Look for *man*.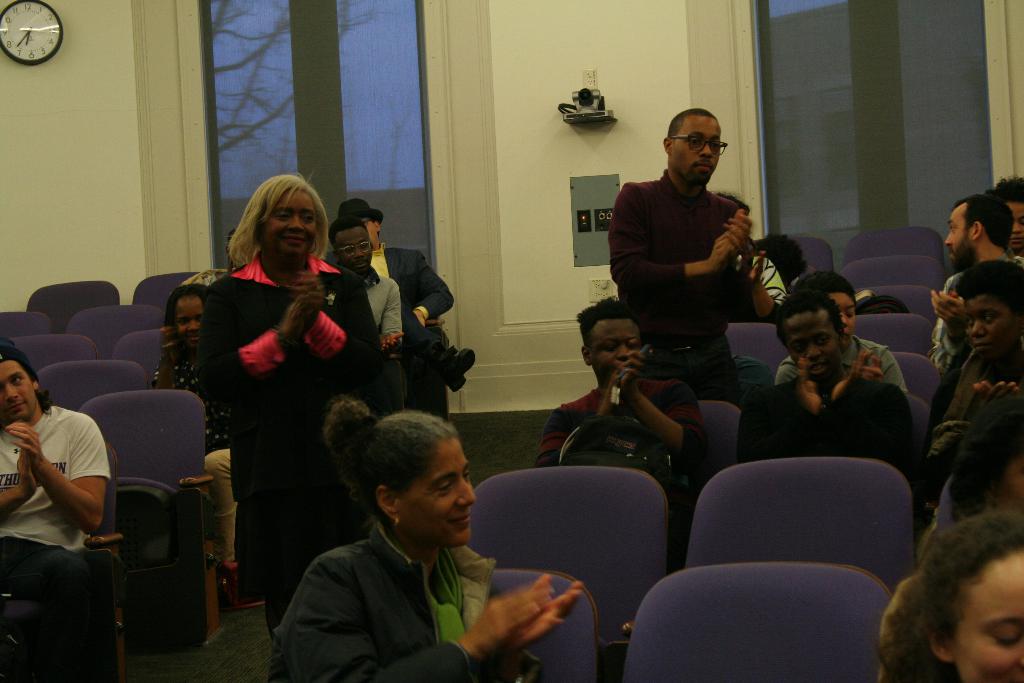
Found: left=533, top=295, right=707, bottom=514.
